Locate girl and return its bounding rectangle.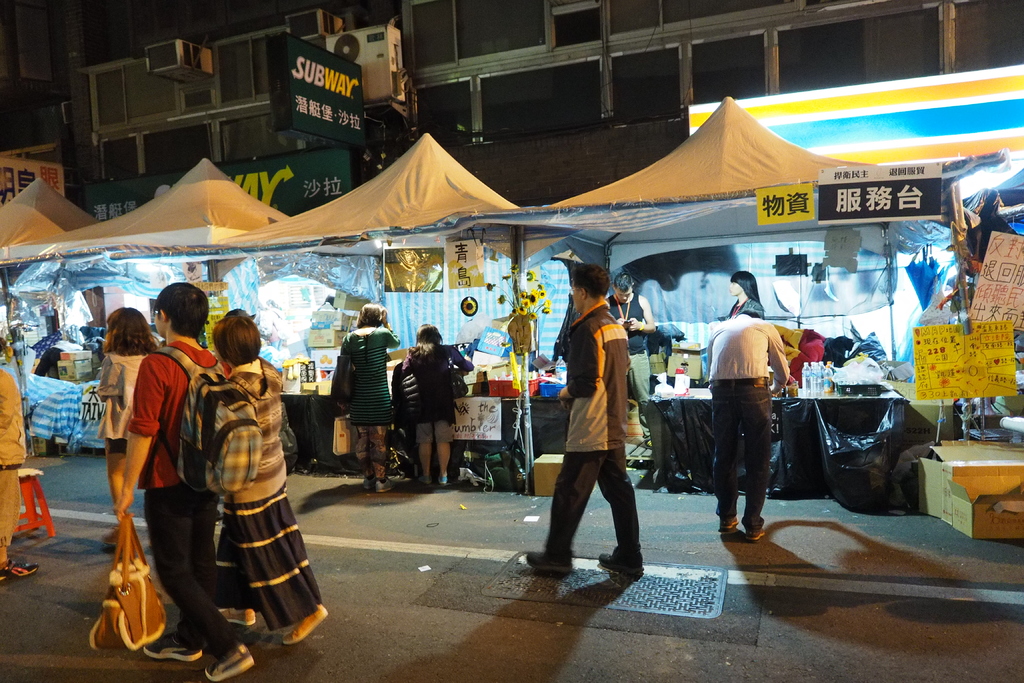
(left=216, top=310, right=329, bottom=648).
